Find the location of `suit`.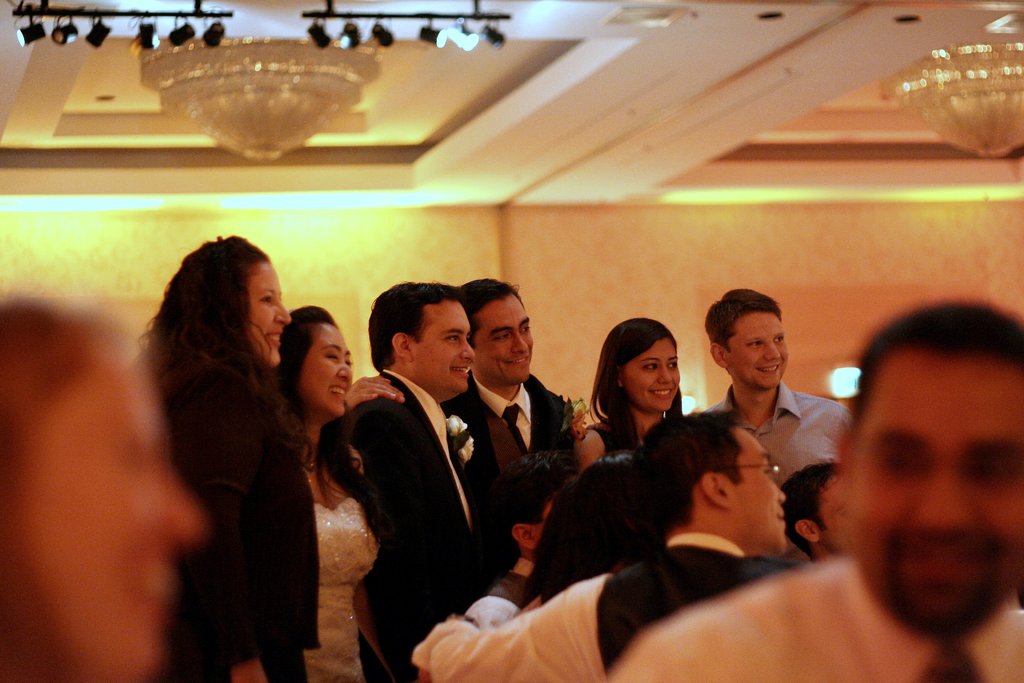
Location: crop(437, 366, 575, 570).
